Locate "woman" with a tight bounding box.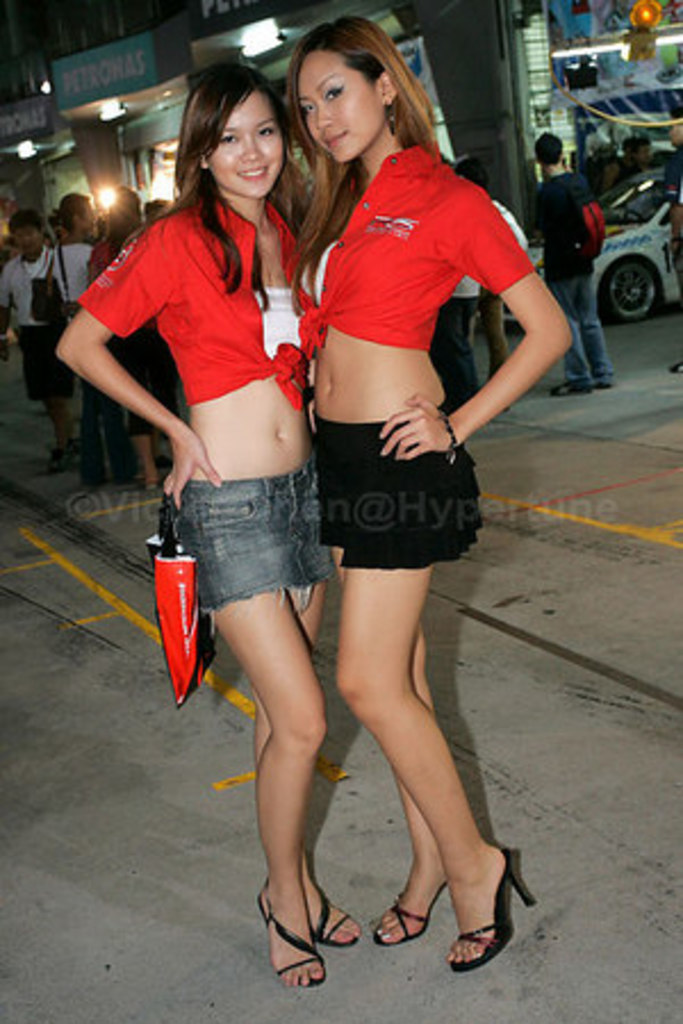
(x1=239, y1=46, x2=549, y2=933).
